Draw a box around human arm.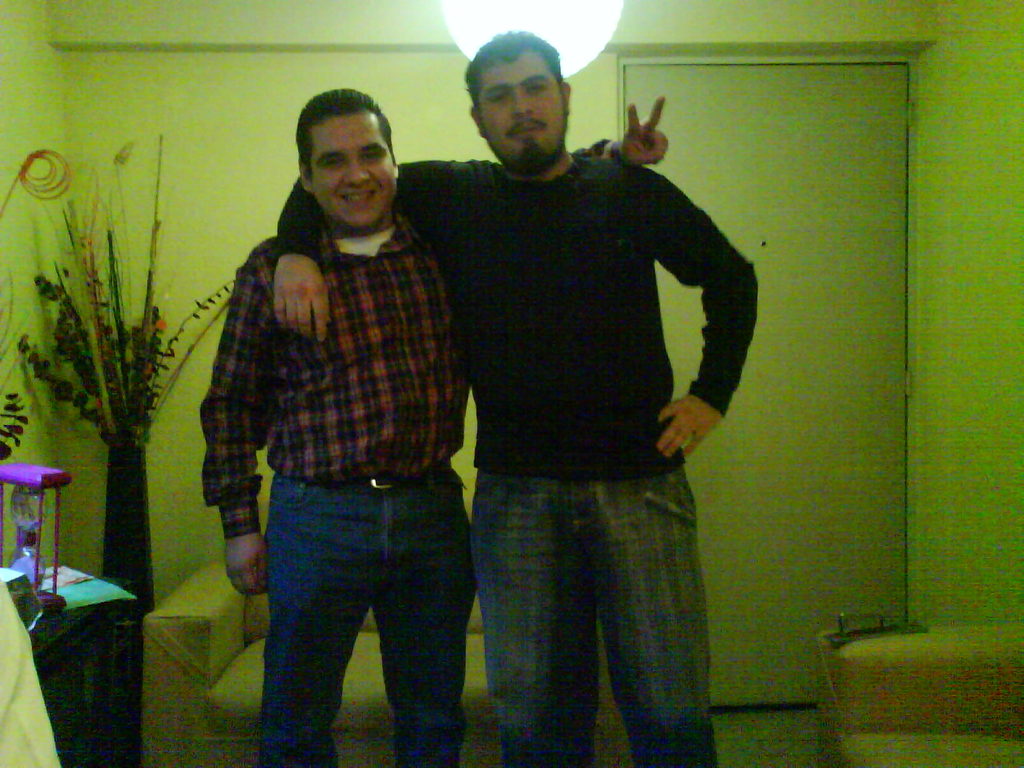
(204, 256, 274, 613).
